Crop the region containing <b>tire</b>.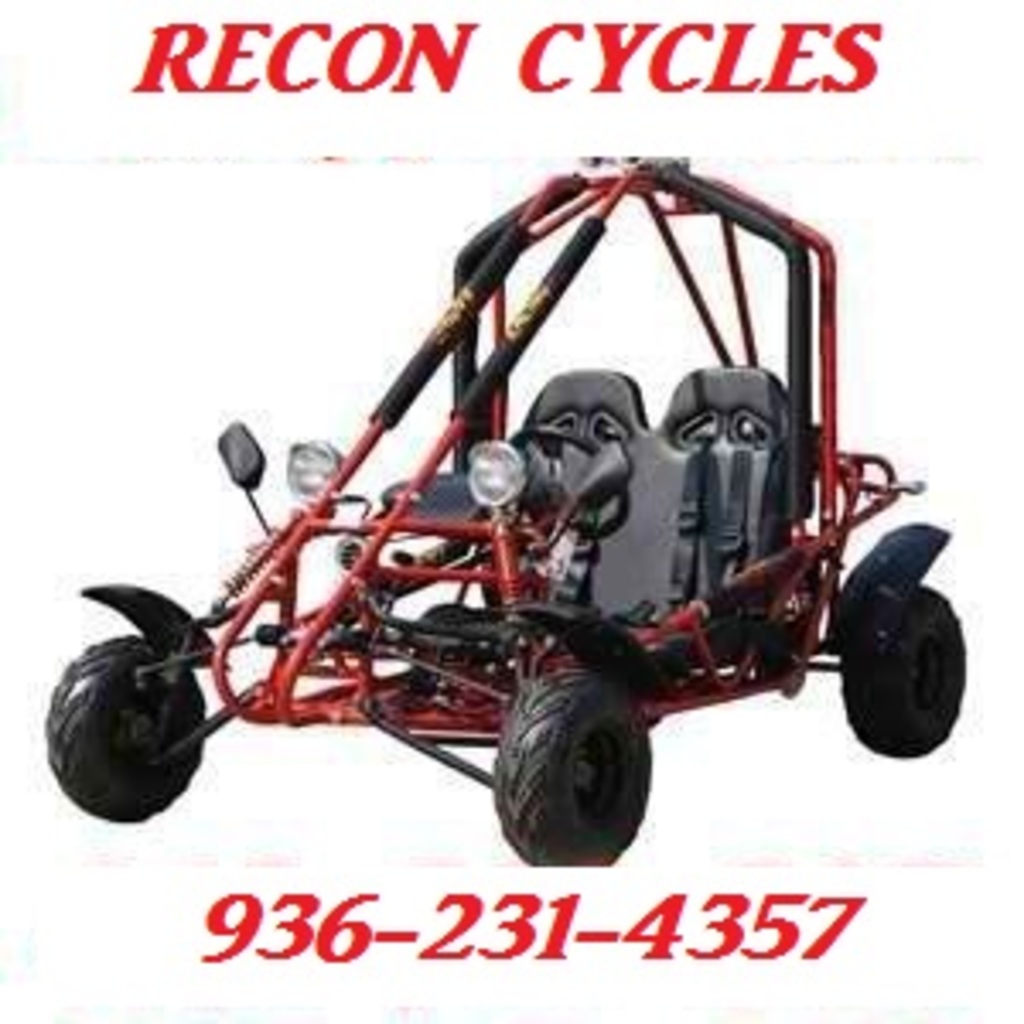
Crop region: [38,631,205,826].
